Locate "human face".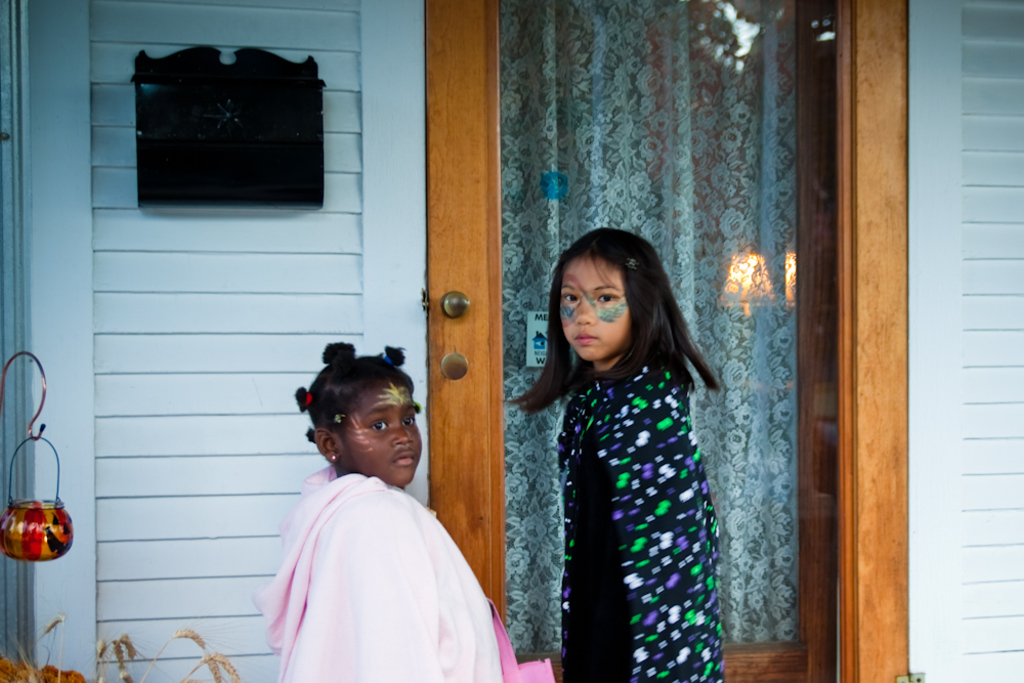
Bounding box: 341/382/422/488.
